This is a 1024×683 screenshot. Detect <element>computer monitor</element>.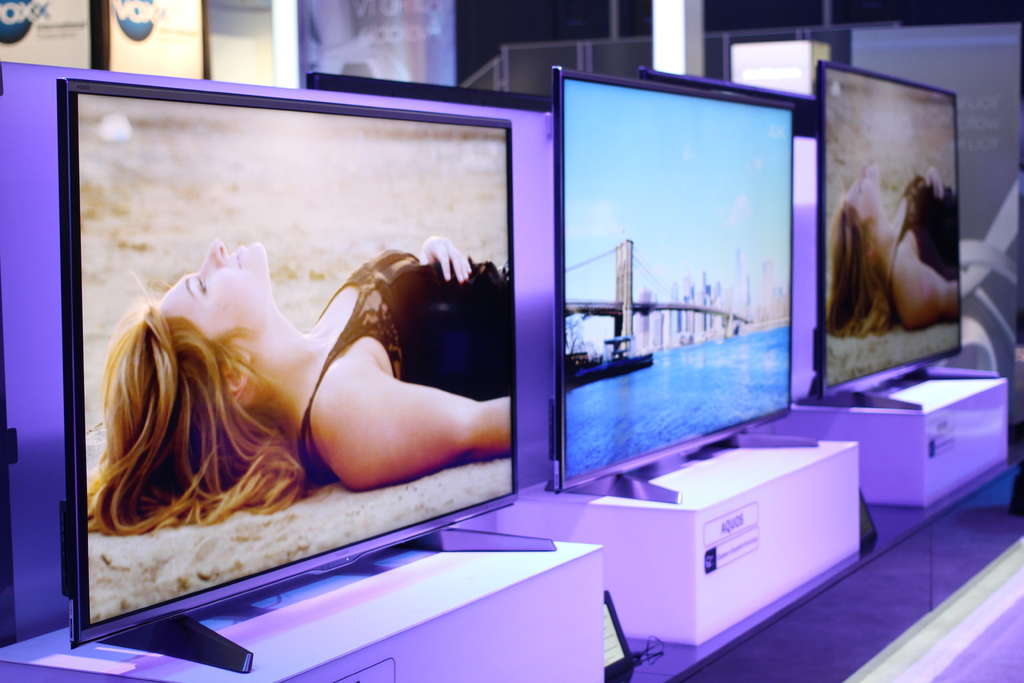
box(636, 63, 817, 135).
